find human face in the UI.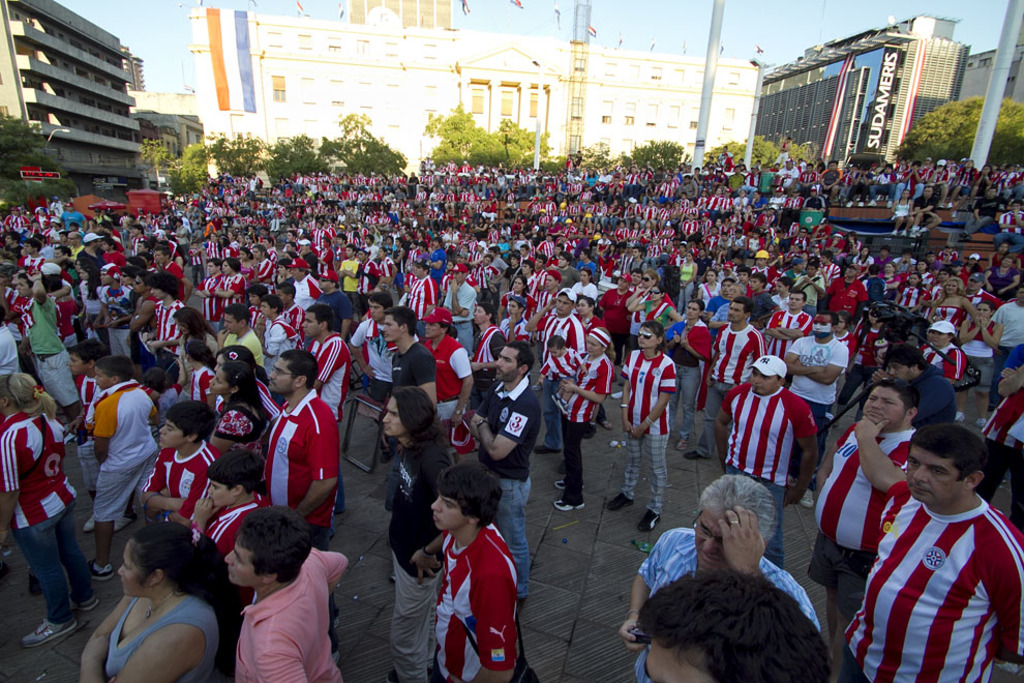
UI element at (975,301,993,318).
